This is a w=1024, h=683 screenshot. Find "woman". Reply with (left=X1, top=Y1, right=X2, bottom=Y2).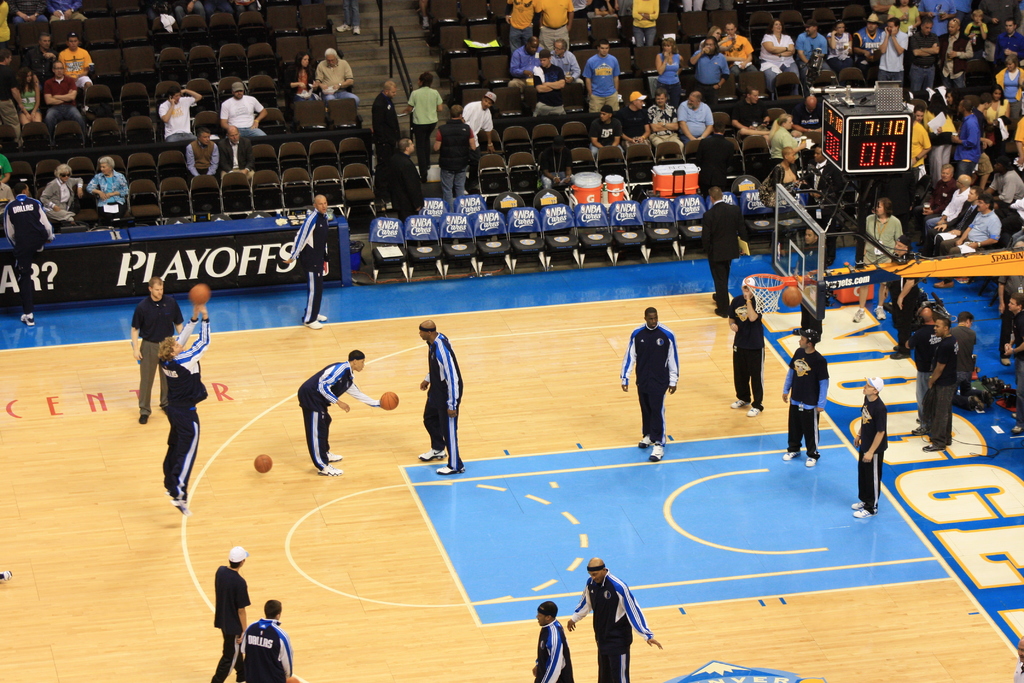
(left=88, top=156, right=127, bottom=222).
